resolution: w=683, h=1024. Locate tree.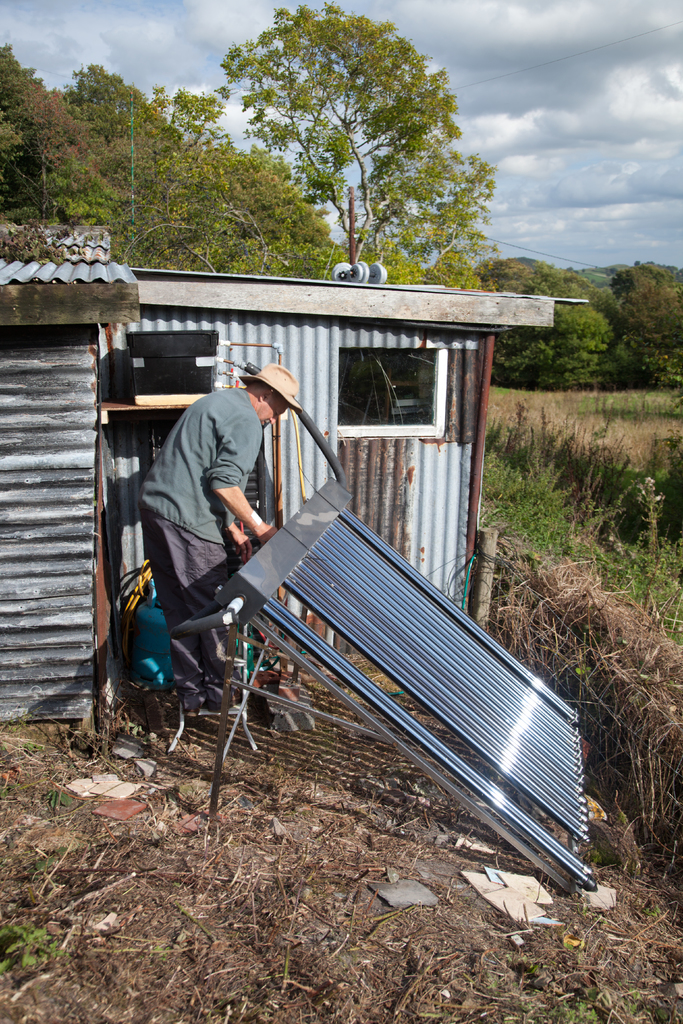
<region>220, 1, 463, 280</region>.
